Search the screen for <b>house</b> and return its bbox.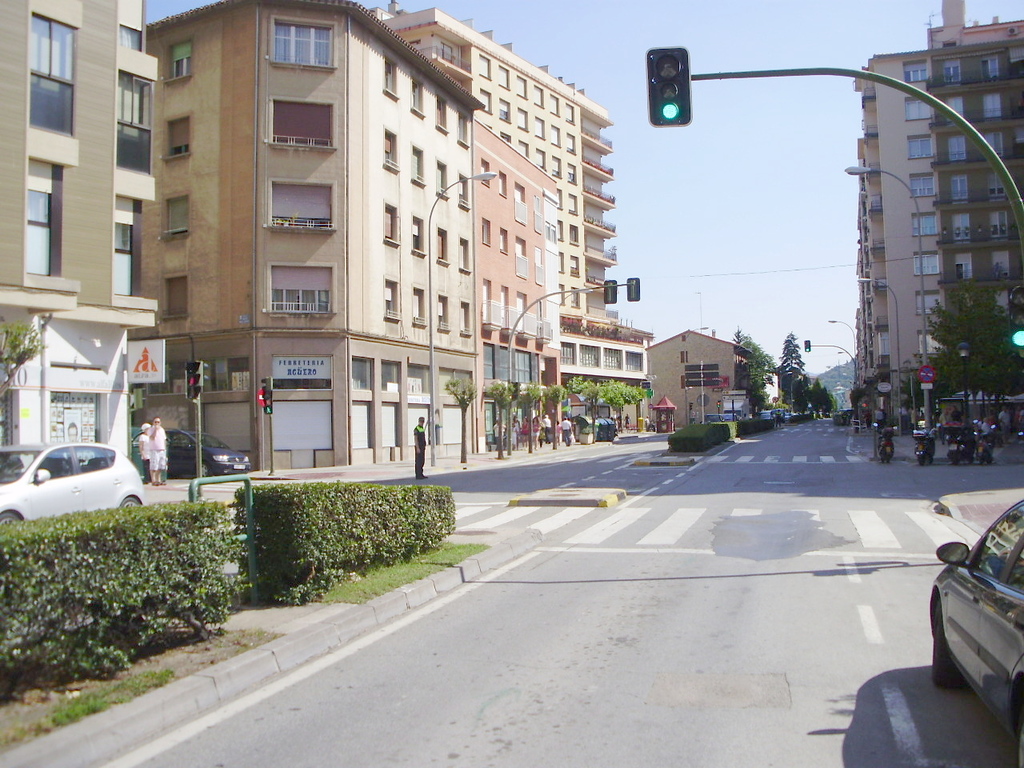
Found: detection(559, 312, 653, 436).
